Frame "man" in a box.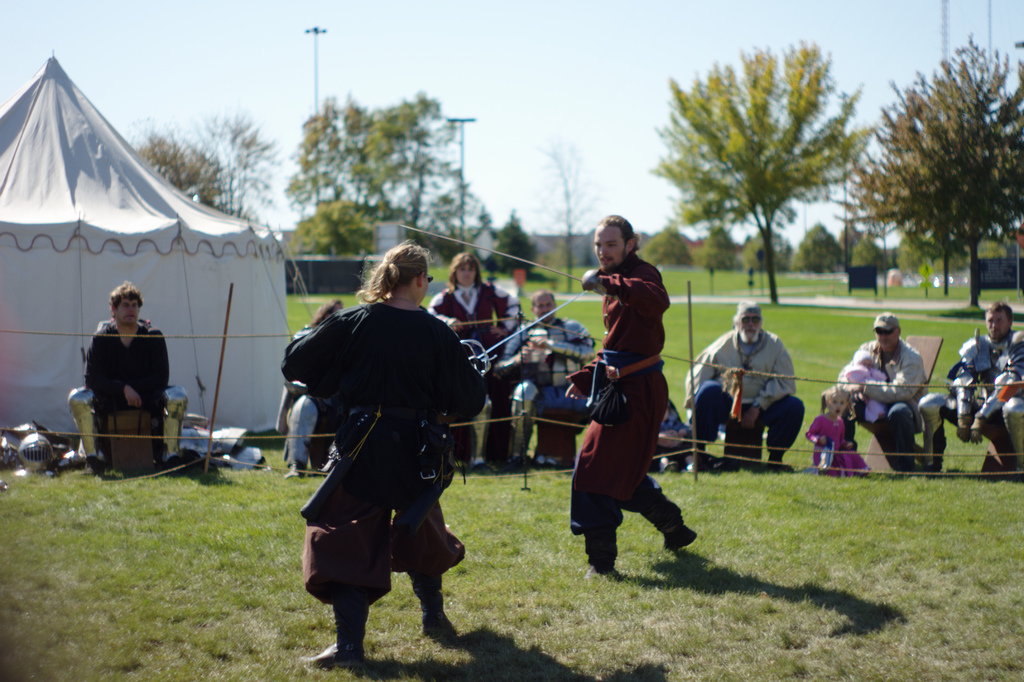
<bbox>68, 276, 172, 476</bbox>.
